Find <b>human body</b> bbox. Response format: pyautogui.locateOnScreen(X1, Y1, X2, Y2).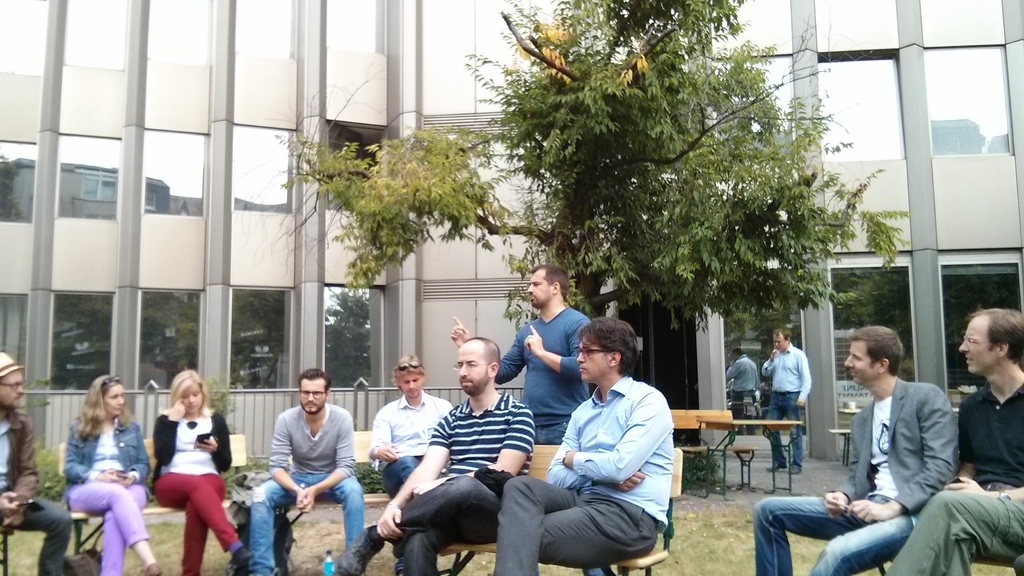
pyautogui.locateOnScreen(883, 307, 1023, 575).
